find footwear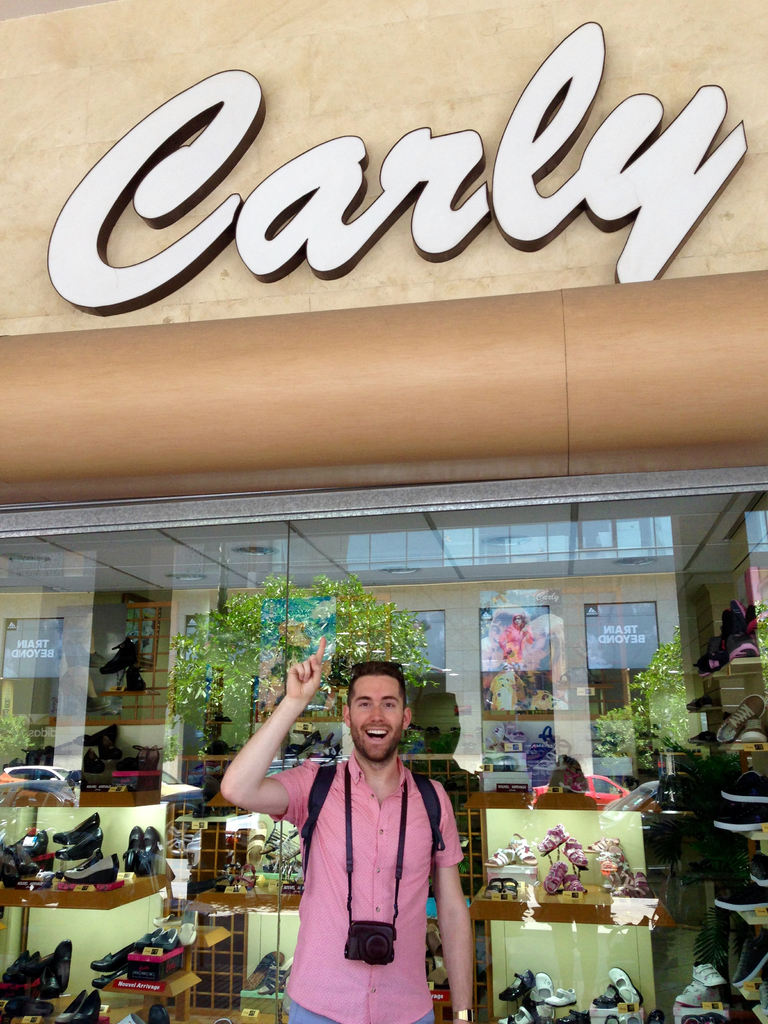
box(0, 849, 16, 887)
